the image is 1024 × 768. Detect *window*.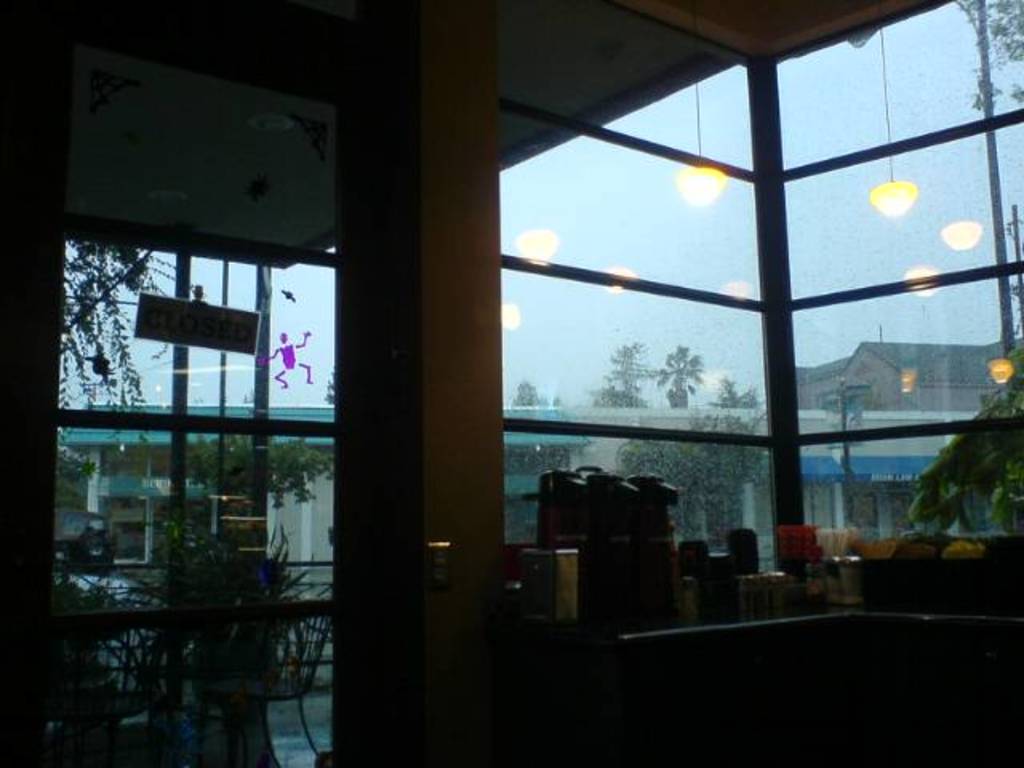
Detection: bbox=[893, 482, 954, 544].
